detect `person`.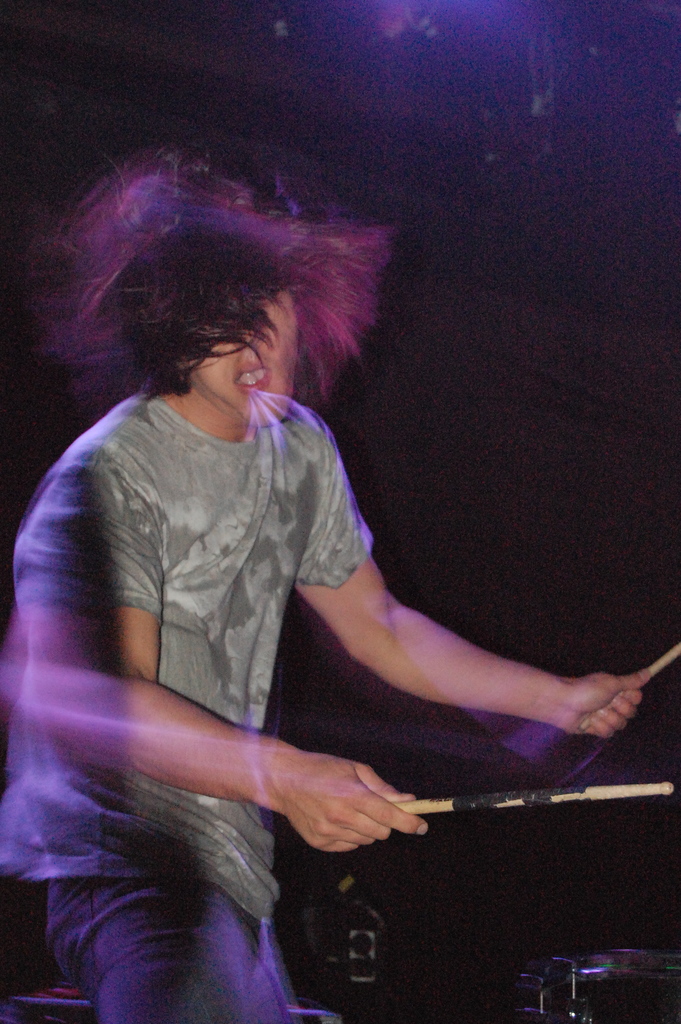
Detected at 32, 120, 504, 1023.
